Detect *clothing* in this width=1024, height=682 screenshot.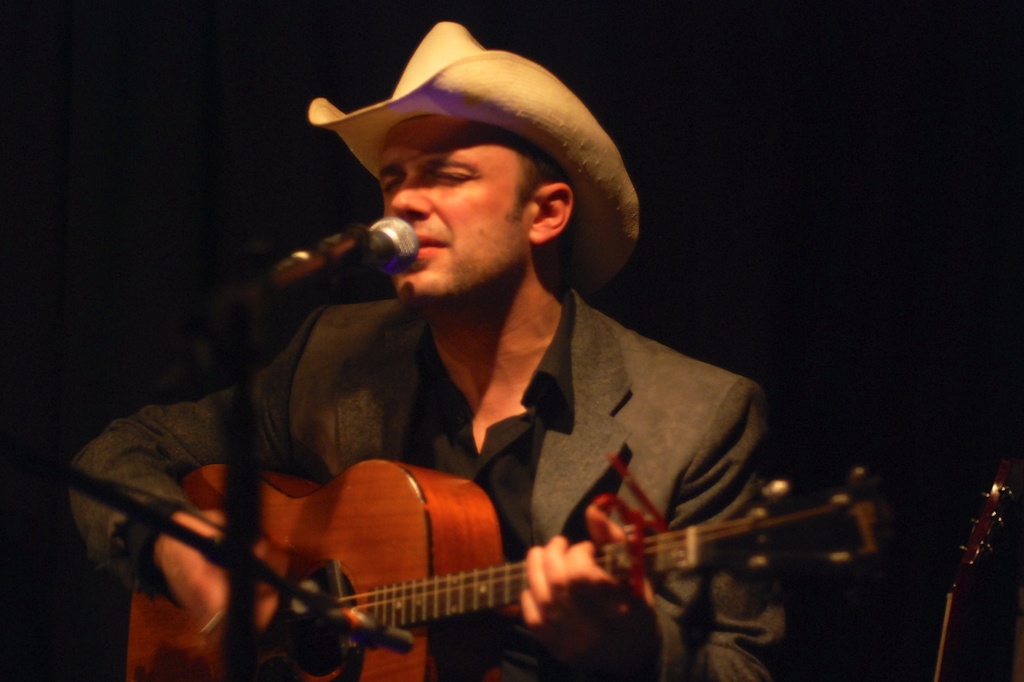
Detection: 176 228 786 681.
